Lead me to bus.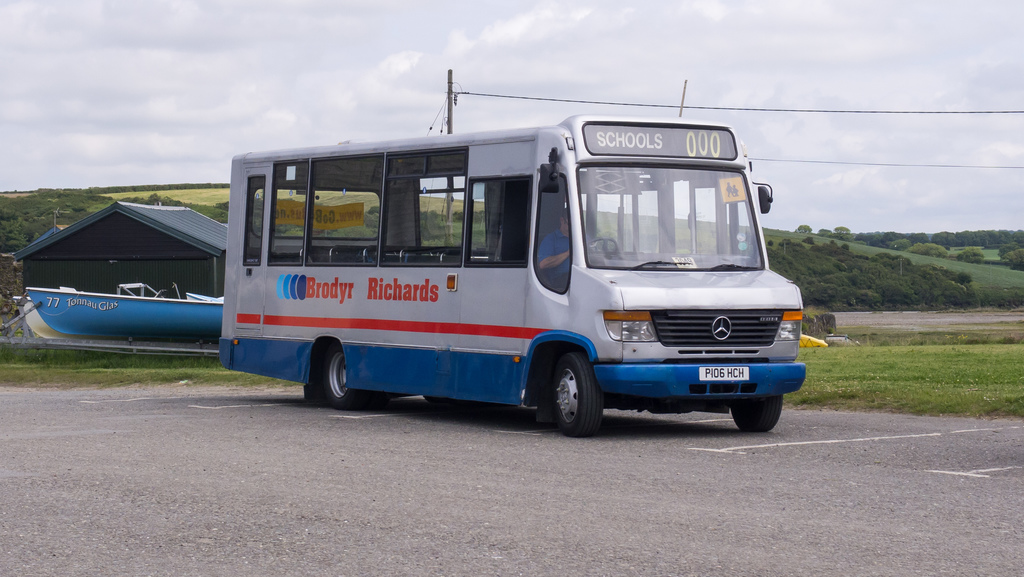
Lead to bbox(212, 117, 810, 437).
